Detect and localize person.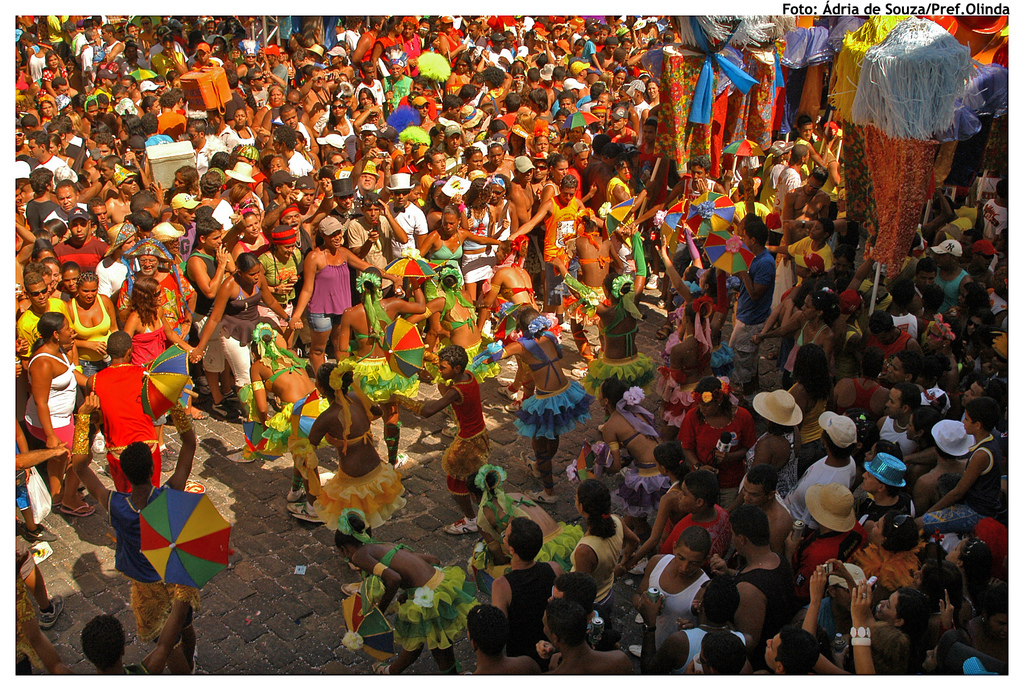
Localized at (left=292, top=224, right=358, bottom=342).
